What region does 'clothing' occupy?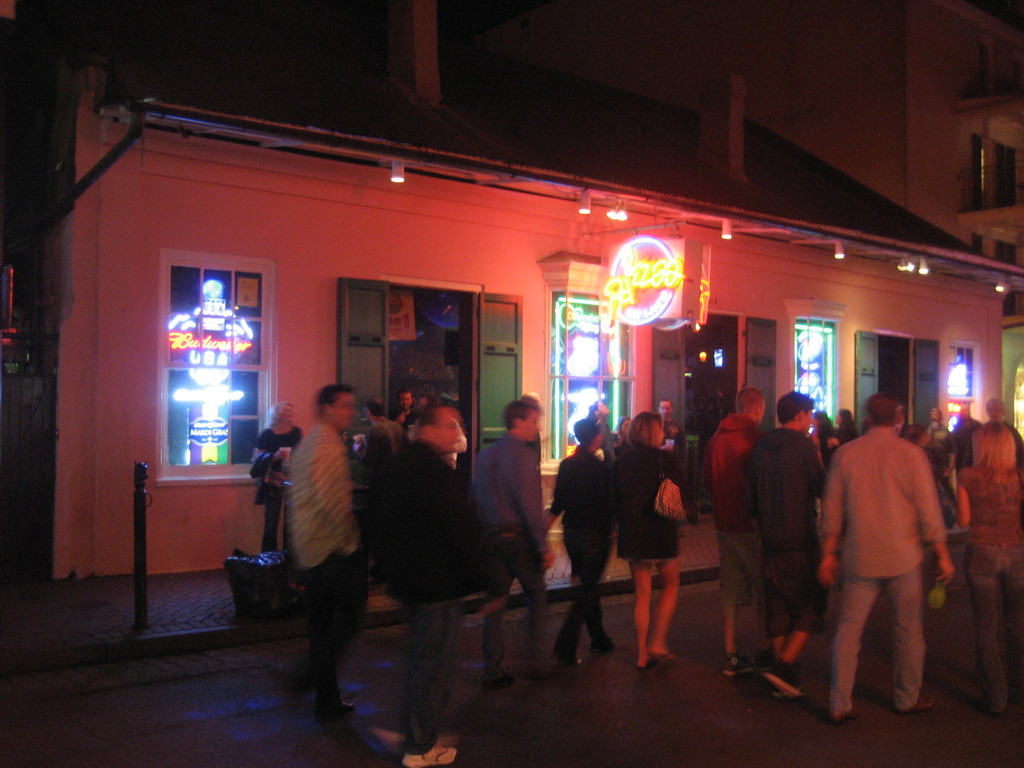
Rect(749, 421, 828, 634).
